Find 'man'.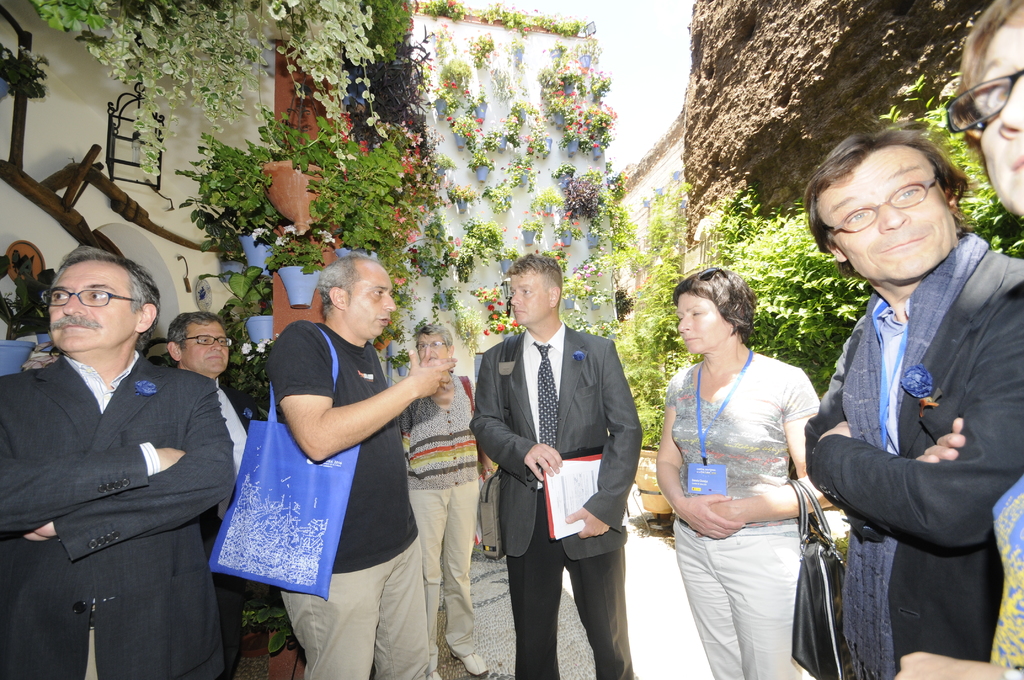
locate(4, 232, 236, 672).
